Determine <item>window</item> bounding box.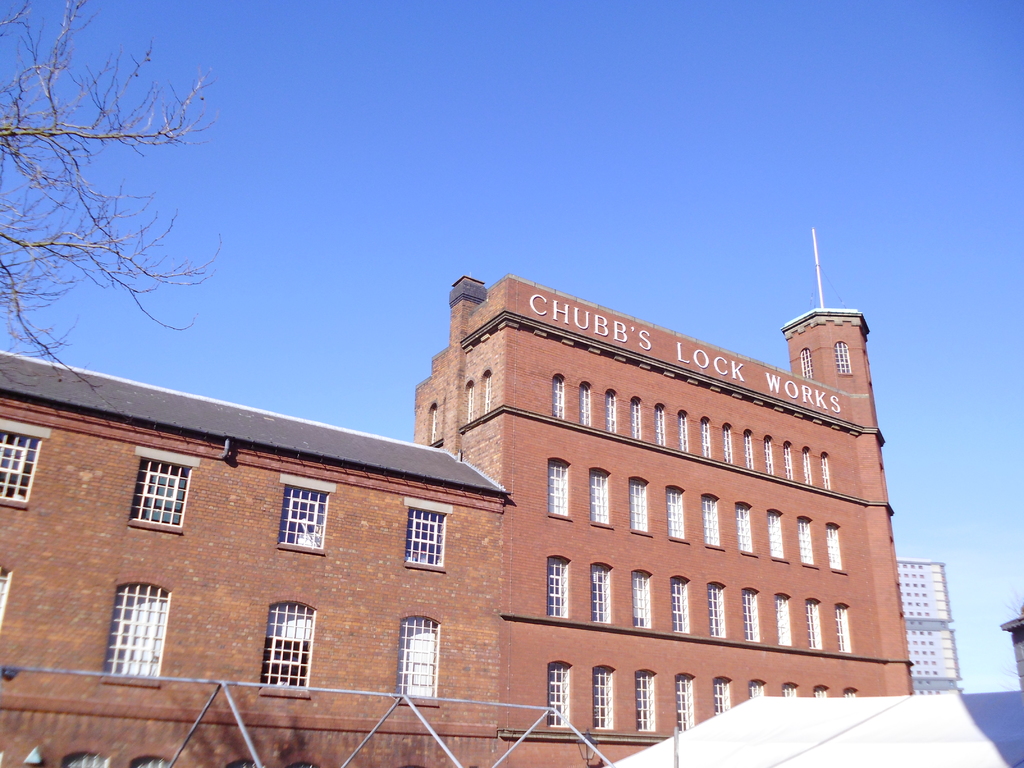
Determined: (x1=604, y1=388, x2=613, y2=435).
